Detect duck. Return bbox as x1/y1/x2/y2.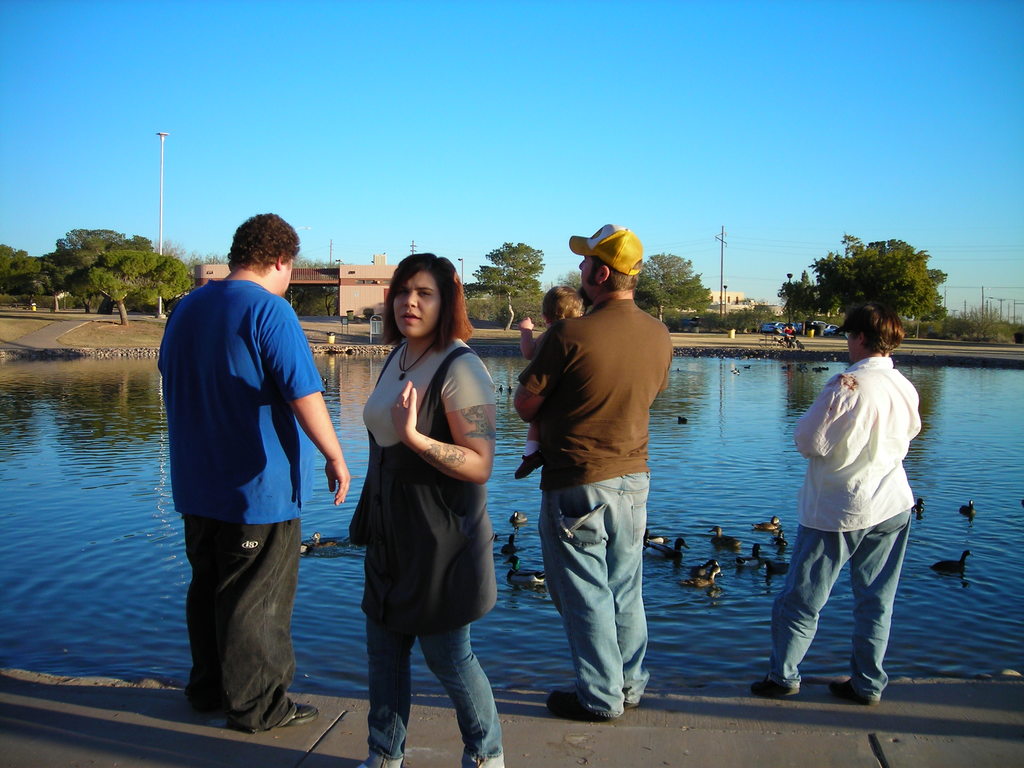
934/548/974/573.
